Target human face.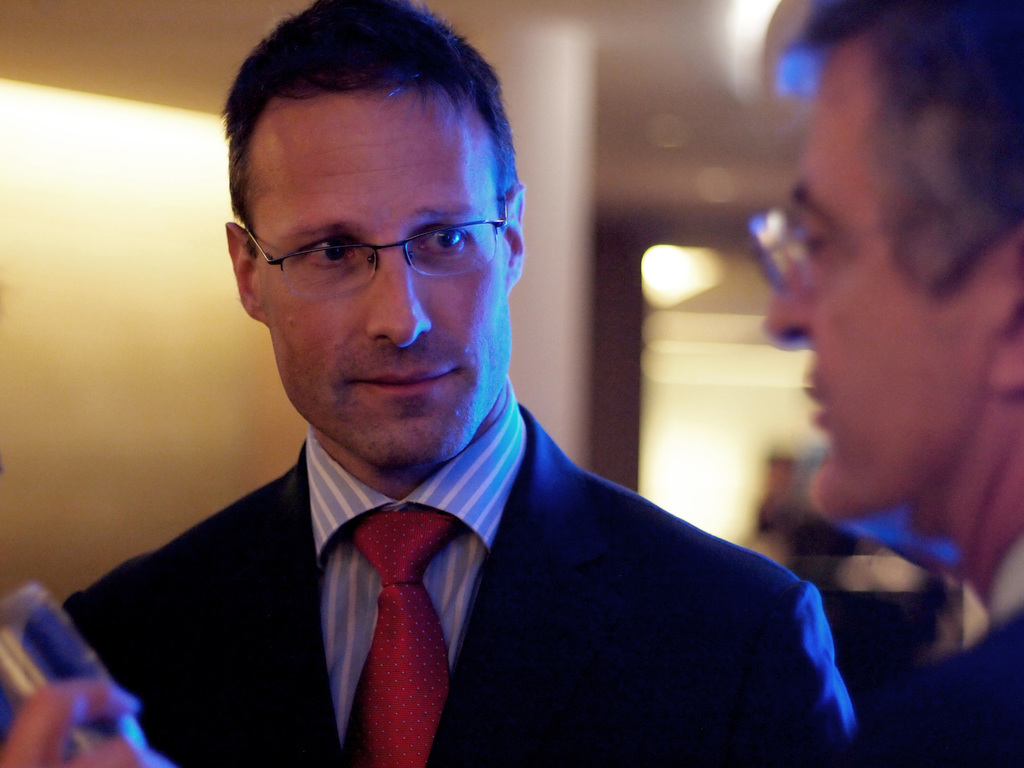
Target region: (x1=256, y1=78, x2=520, y2=462).
